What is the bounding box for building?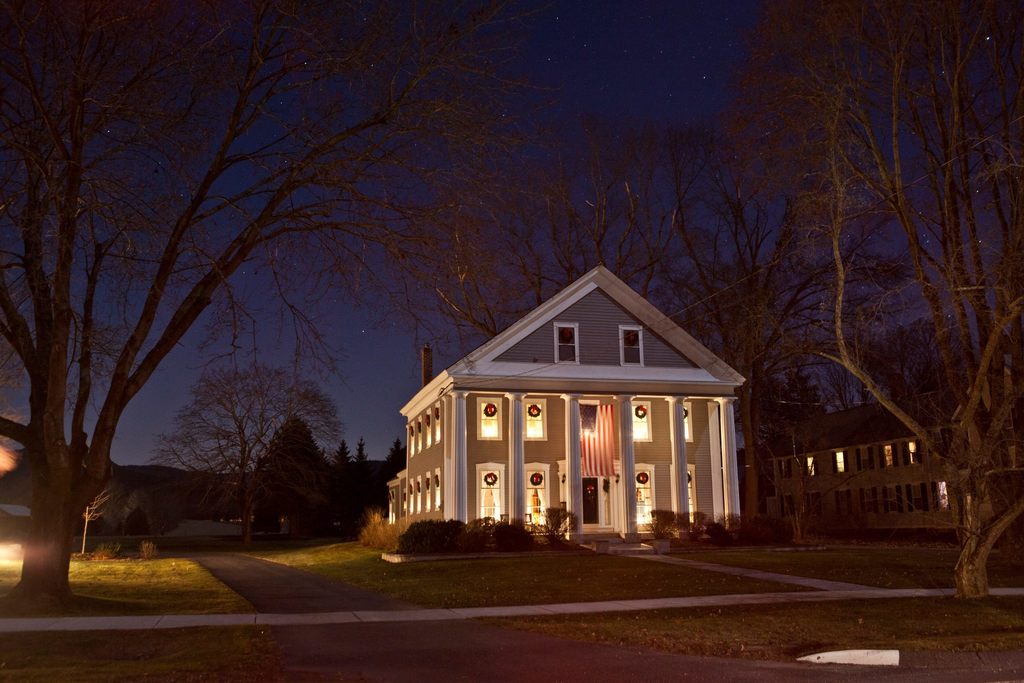
[765, 377, 1023, 540].
